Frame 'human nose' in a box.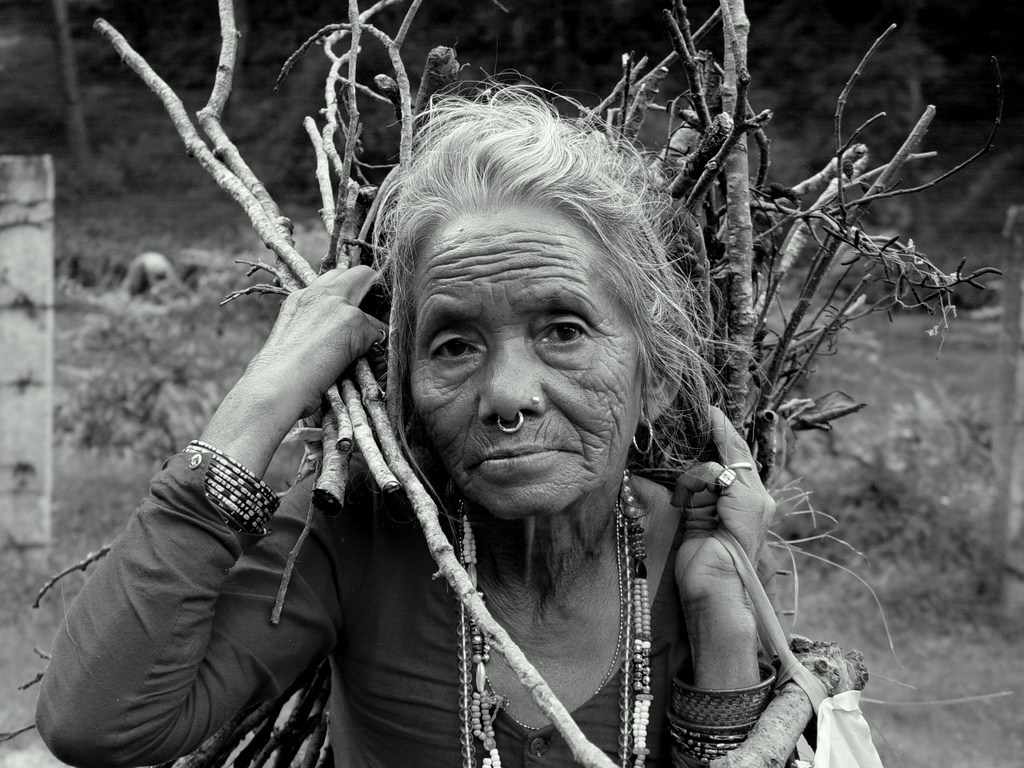
Rect(475, 335, 541, 438).
